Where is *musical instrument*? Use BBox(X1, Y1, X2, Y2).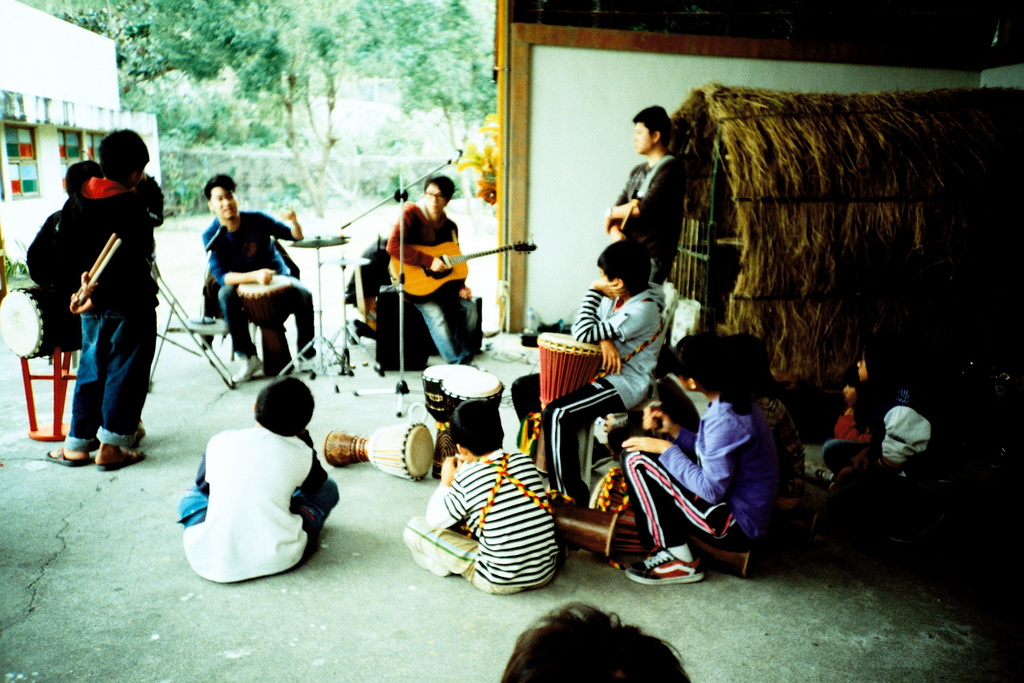
BBox(421, 361, 503, 427).
